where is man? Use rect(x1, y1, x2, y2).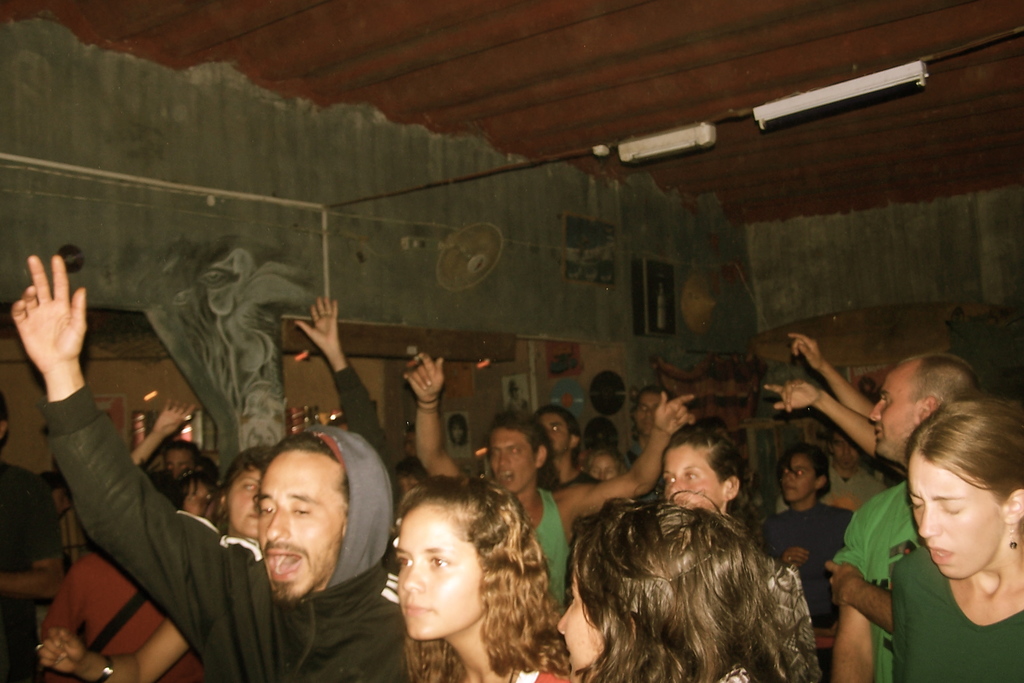
rect(0, 393, 65, 682).
